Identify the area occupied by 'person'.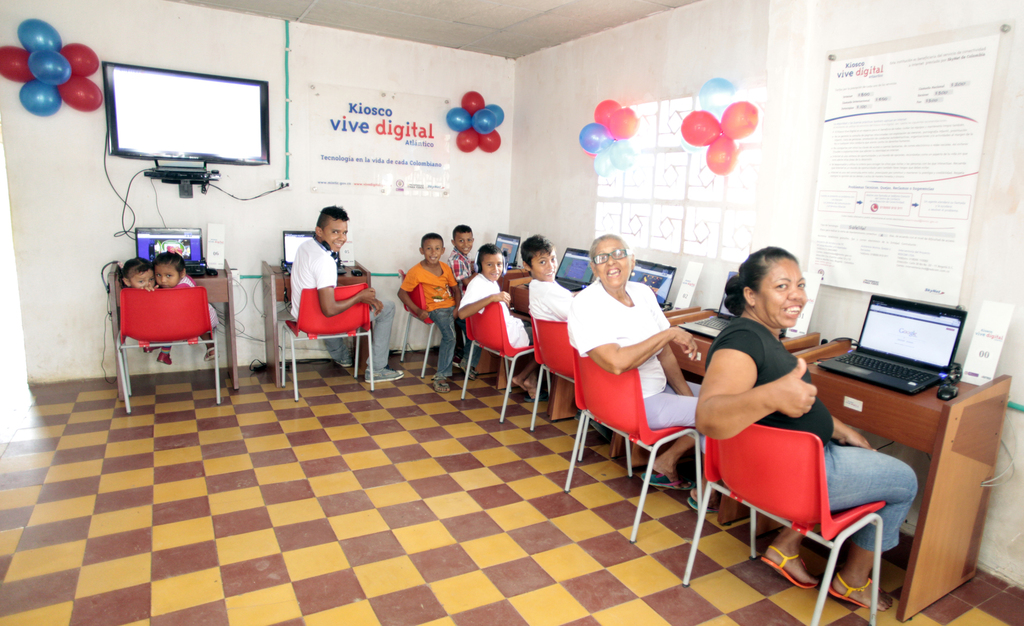
Area: box=[390, 222, 454, 397].
